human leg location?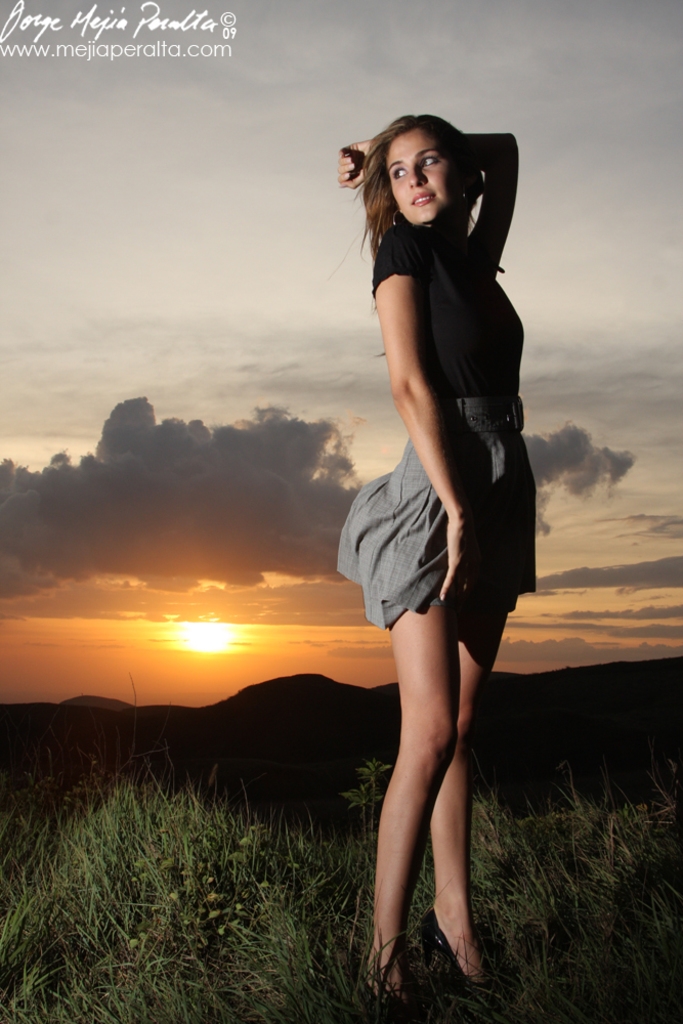
(423, 613, 510, 991)
